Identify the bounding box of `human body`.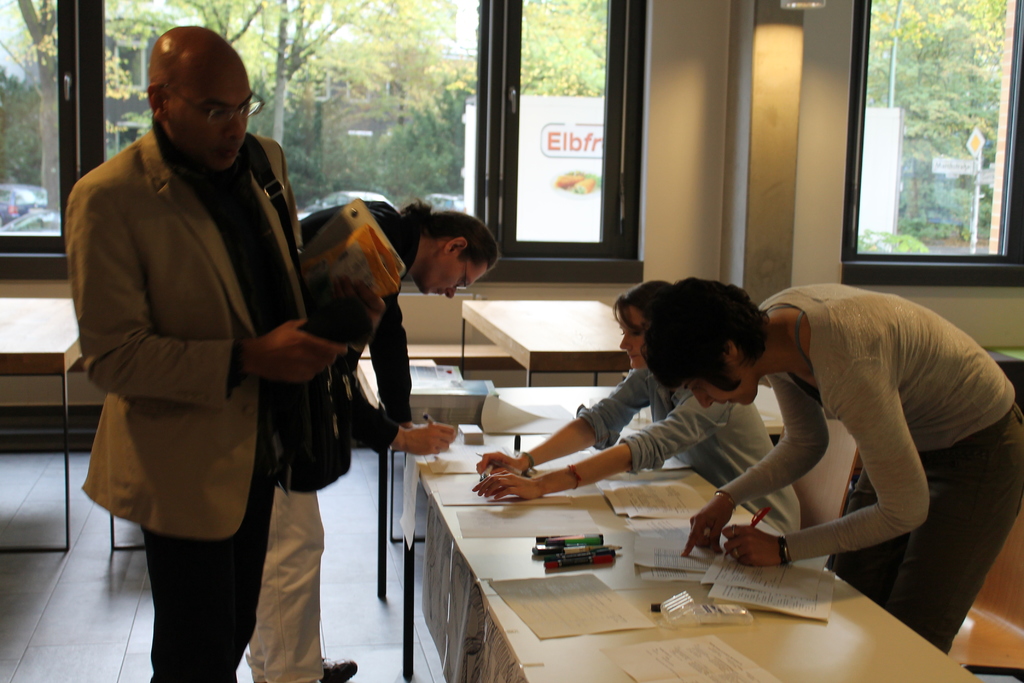
select_region(673, 283, 1023, 661).
